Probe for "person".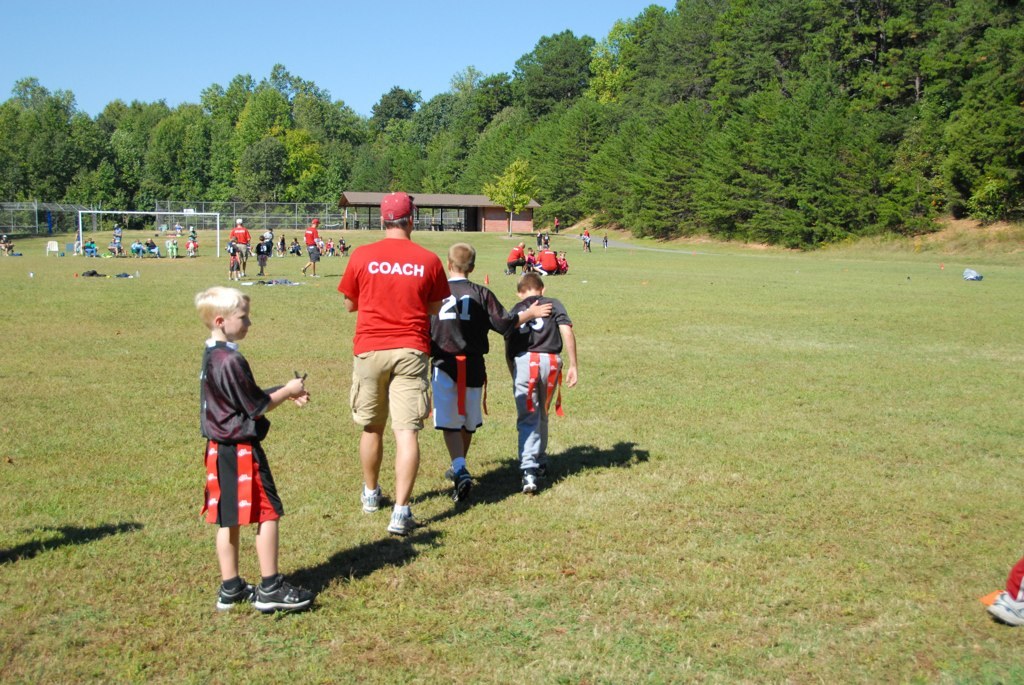
Probe result: BBox(249, 224, 277, 279).
